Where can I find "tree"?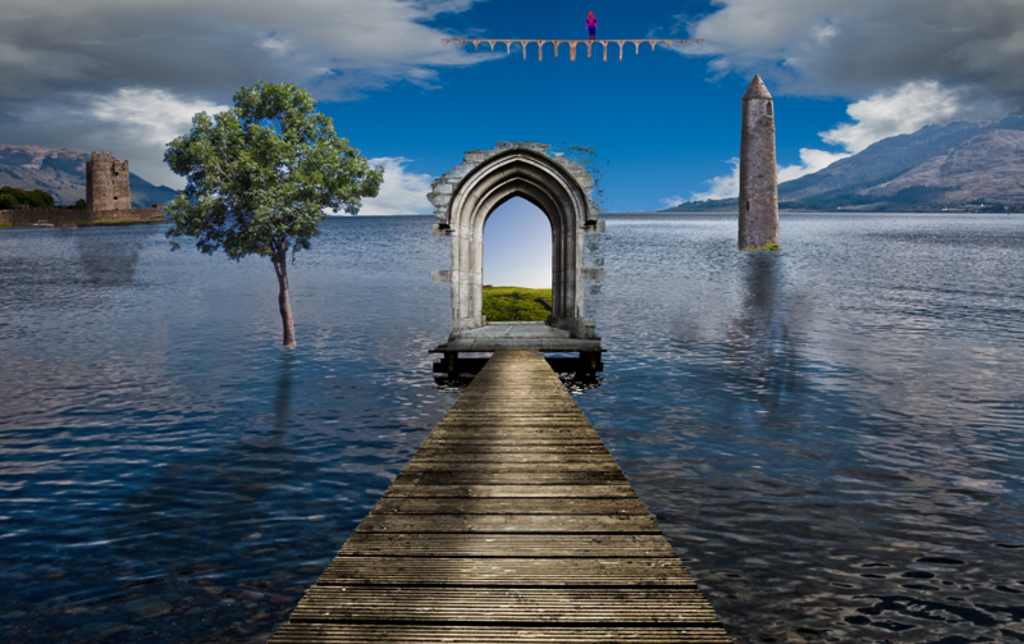
You can find it at (165,83,389,350).
